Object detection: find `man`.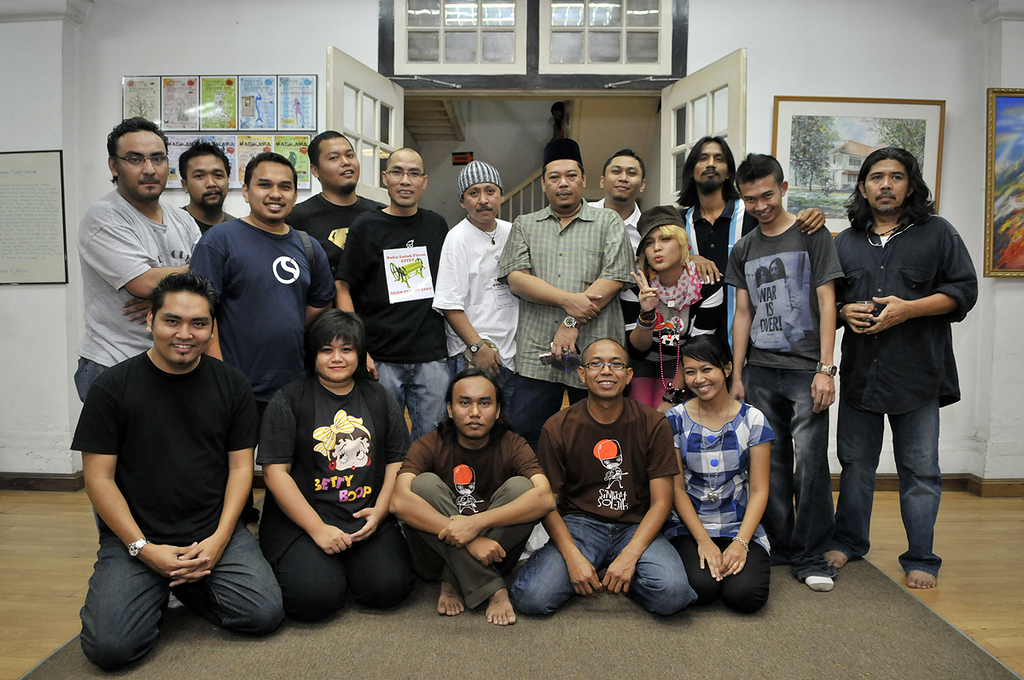
box=[170, 143, 265, 251].
